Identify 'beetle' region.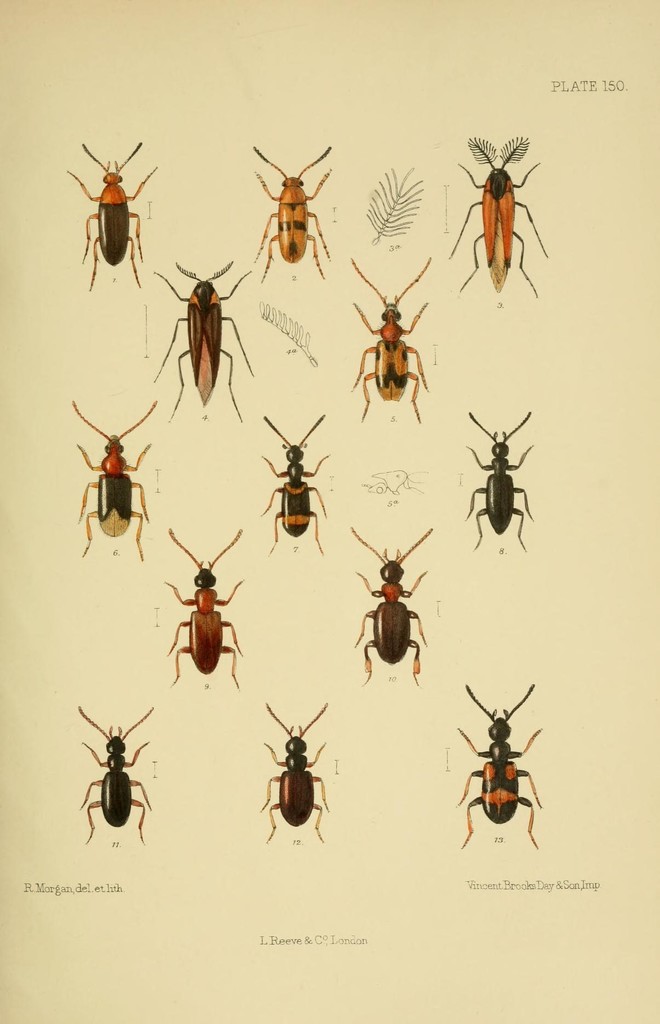
Region: l=352, t=260, r=431, b=426.
